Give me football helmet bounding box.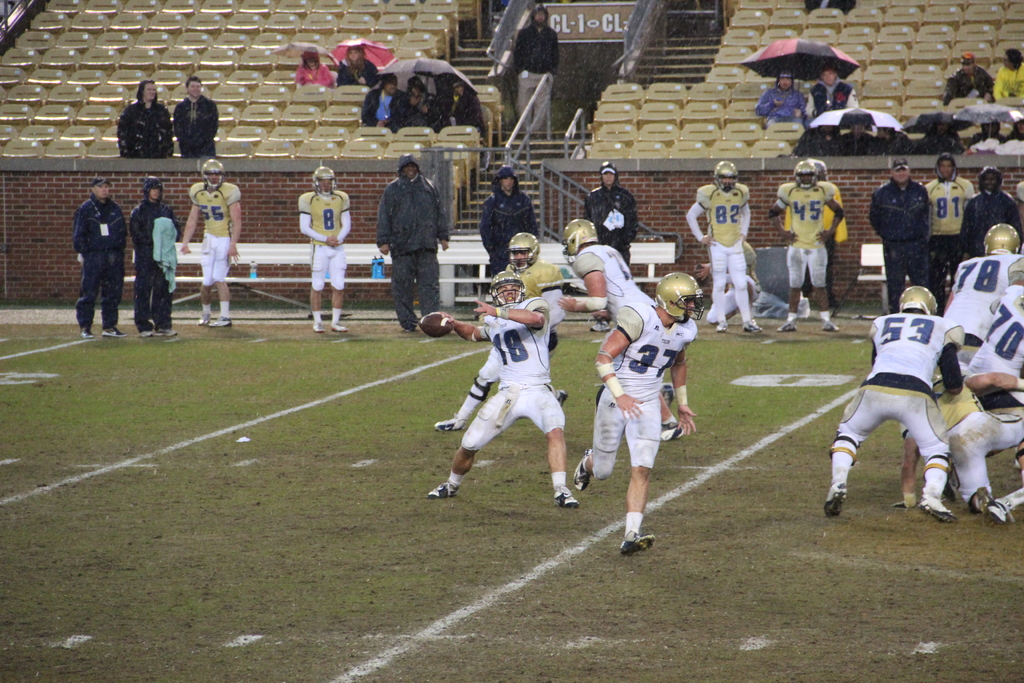
[204, 156, 221, 185].
